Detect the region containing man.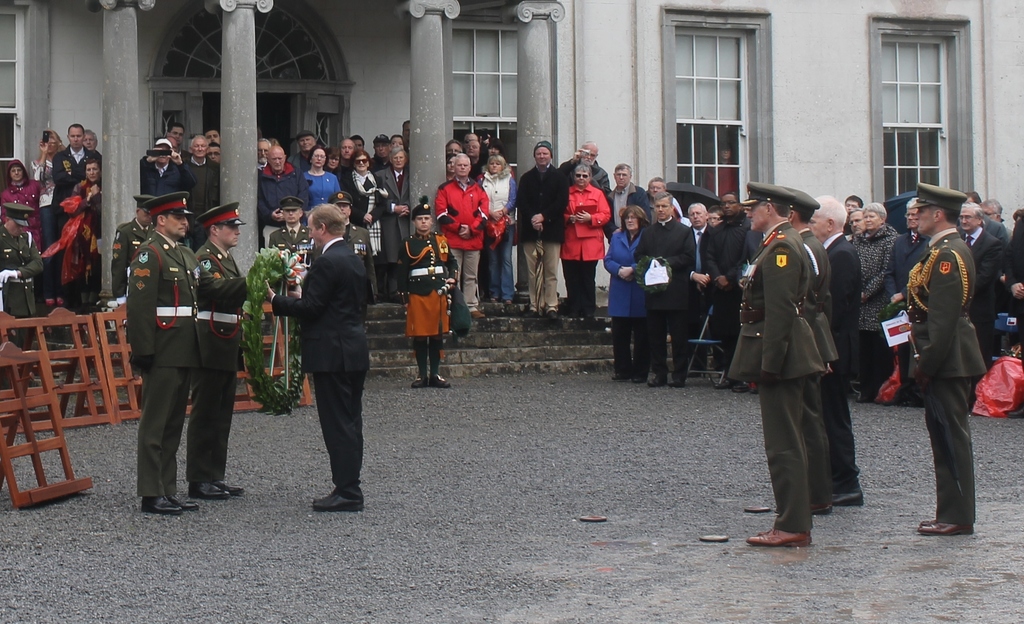
108, 186, 162, 302.
